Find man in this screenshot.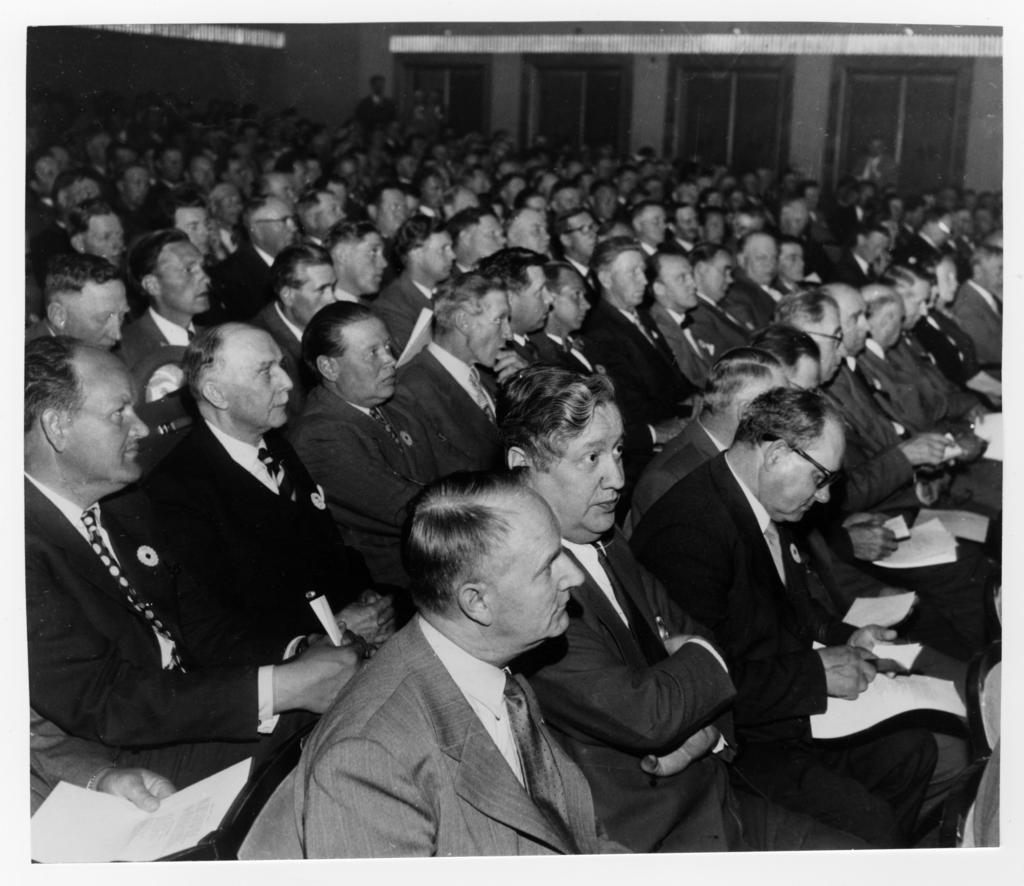
The bounding box for man is (904, 194, 925, 245).
